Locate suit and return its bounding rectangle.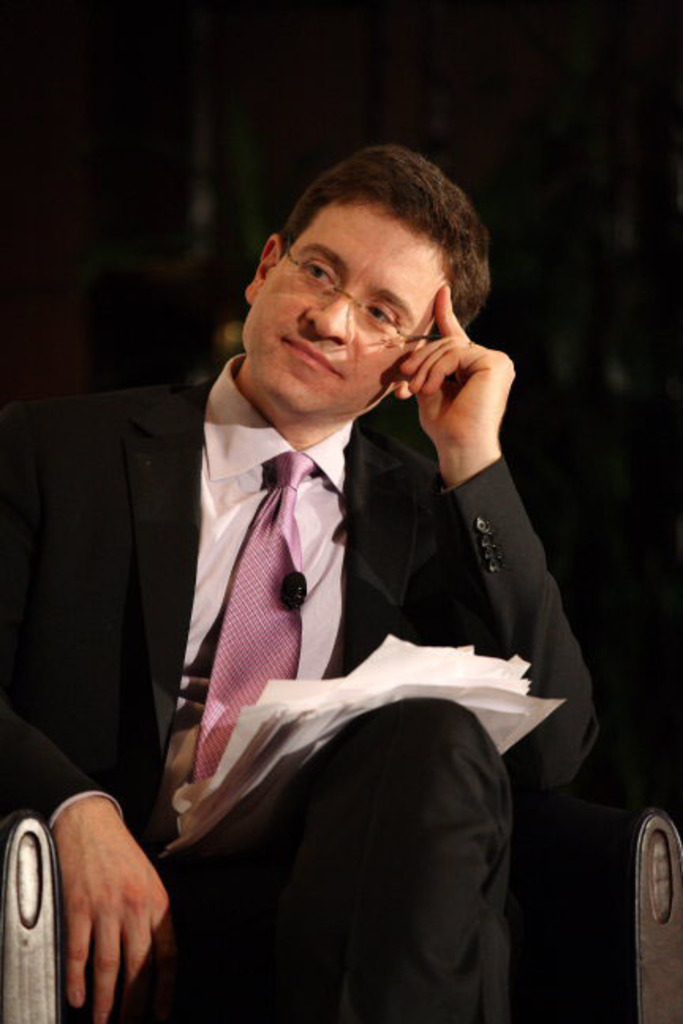
{"x1": 0, "y1": 370, "x2": 593, "y2": 1022}.
